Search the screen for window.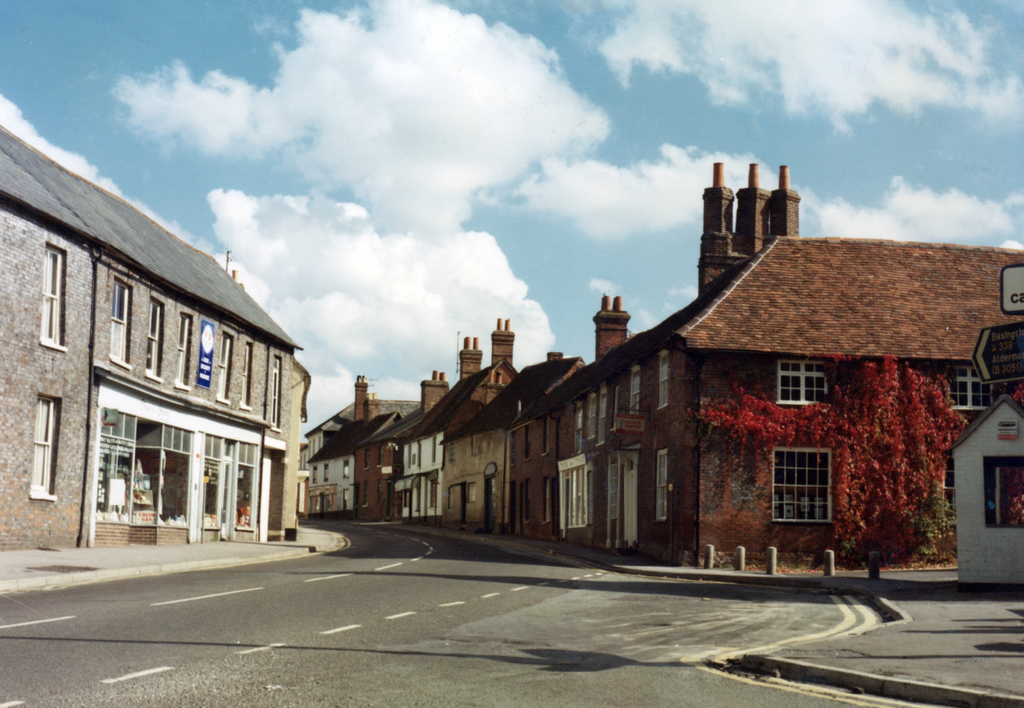
Found at (376, 482, 384, 506).
